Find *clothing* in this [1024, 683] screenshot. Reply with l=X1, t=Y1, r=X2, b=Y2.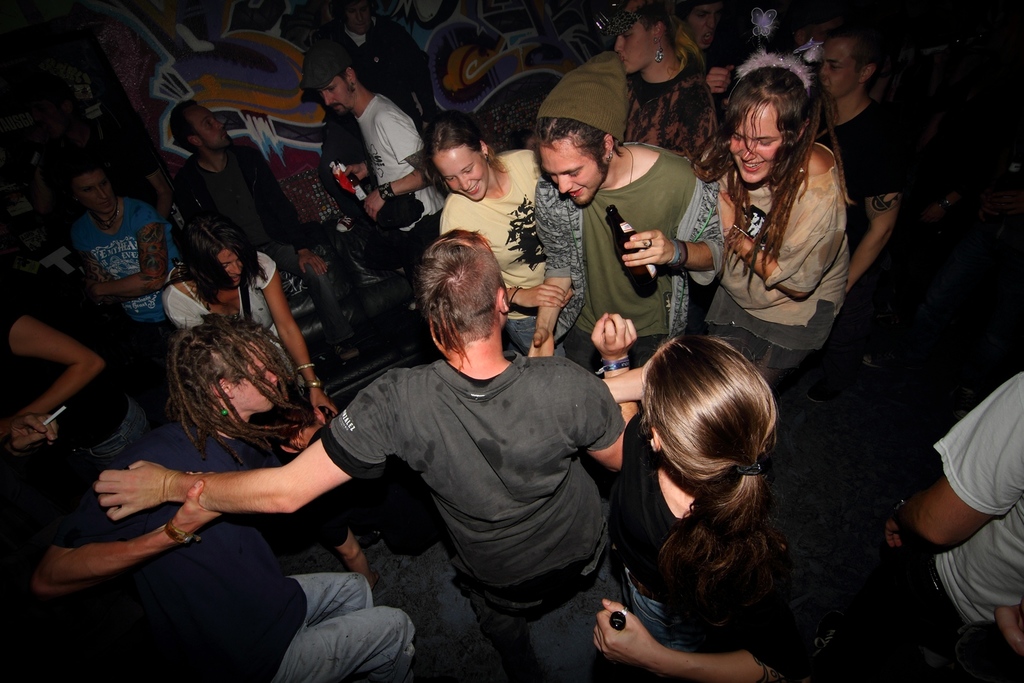
l=42, t=421, r=419, b=682.
